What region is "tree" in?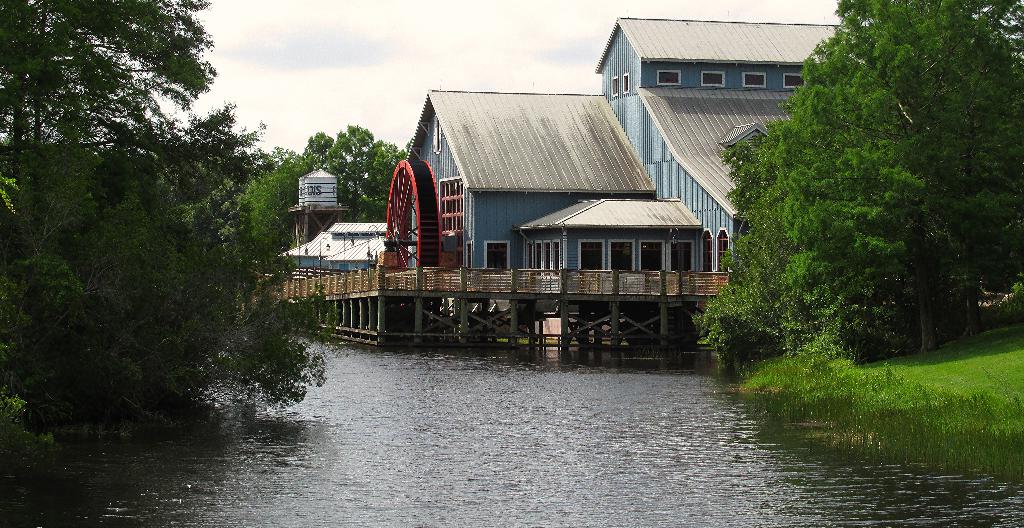
0, 0, 333, 455.
